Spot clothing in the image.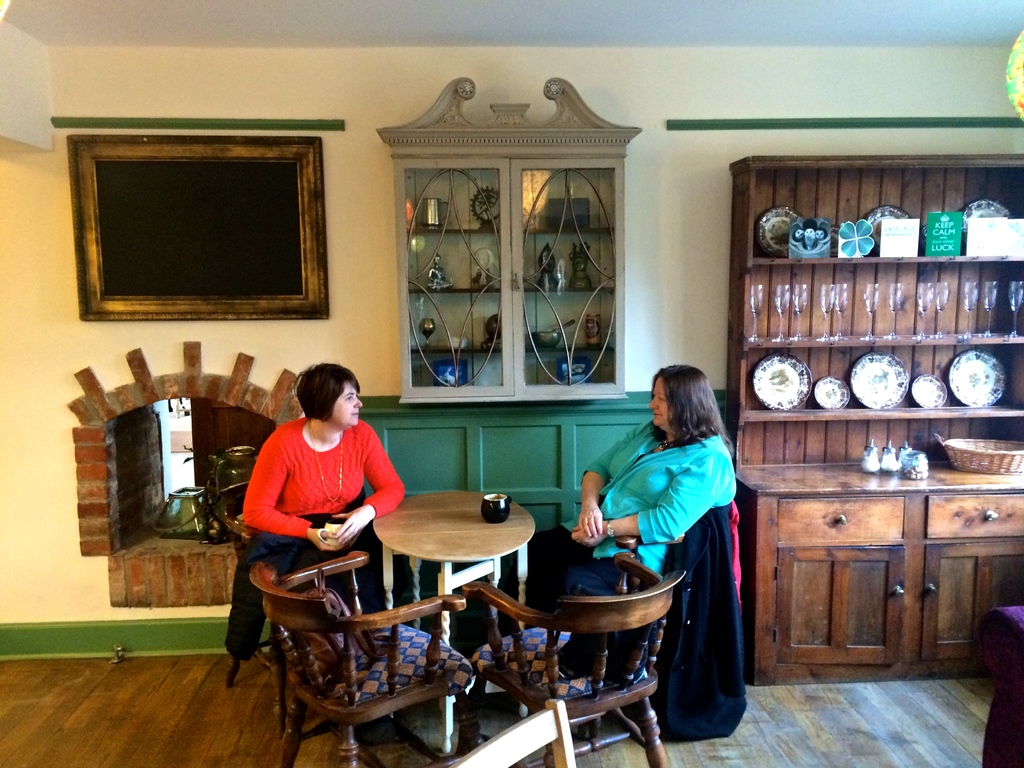
clothing found at 225/415/405/660.
